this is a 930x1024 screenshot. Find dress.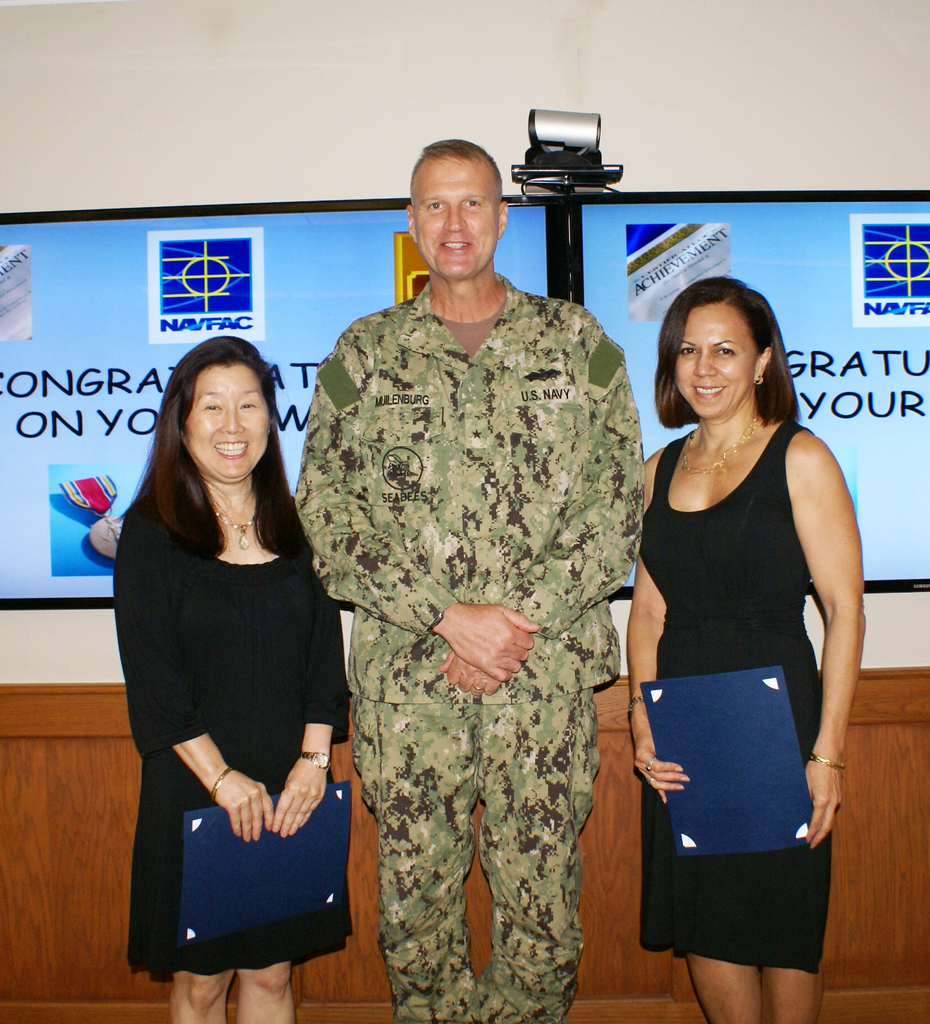
Bounding box: <box>629,403,849,942</box>.
